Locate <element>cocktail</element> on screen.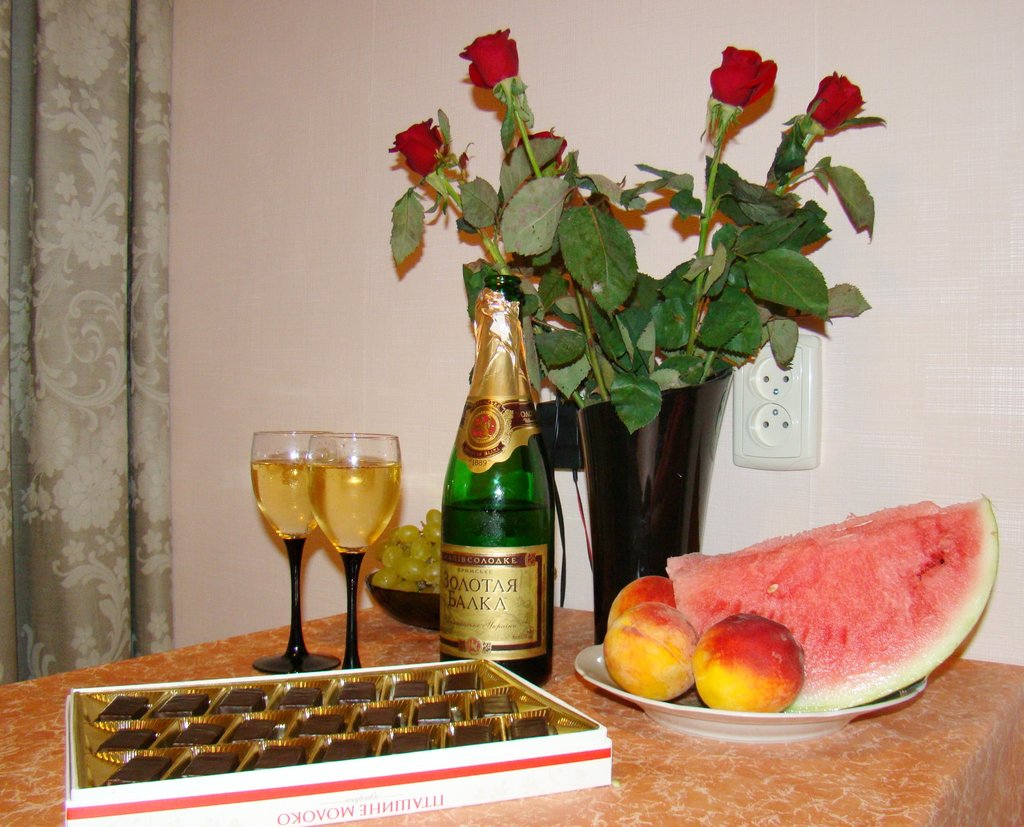
On screen at BBox(249, 428, 342, 670).
